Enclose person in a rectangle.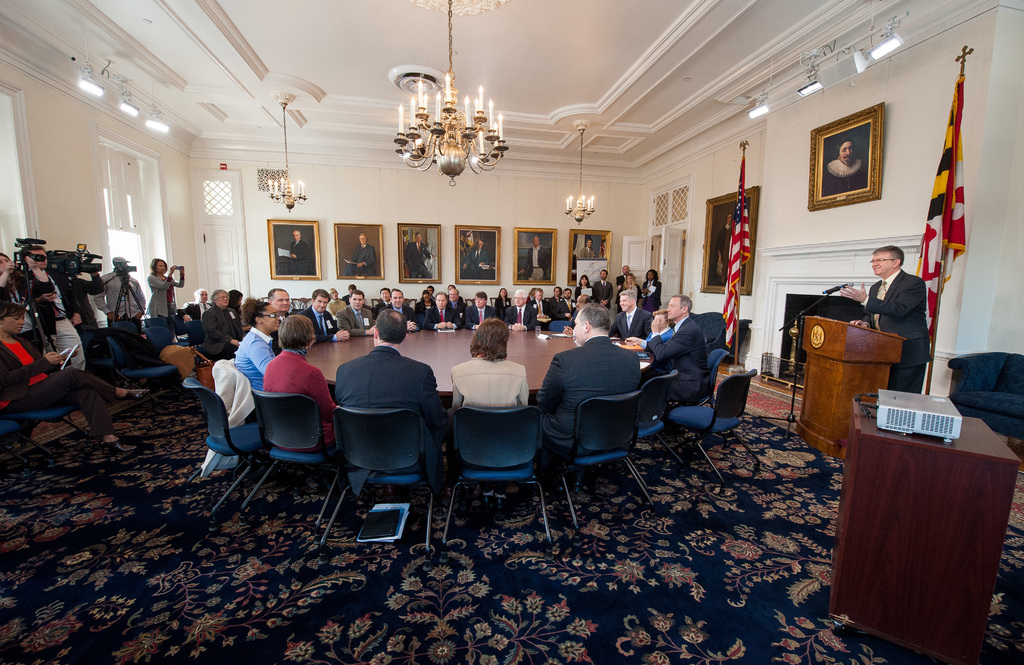
(465, 236, 492, 277).
